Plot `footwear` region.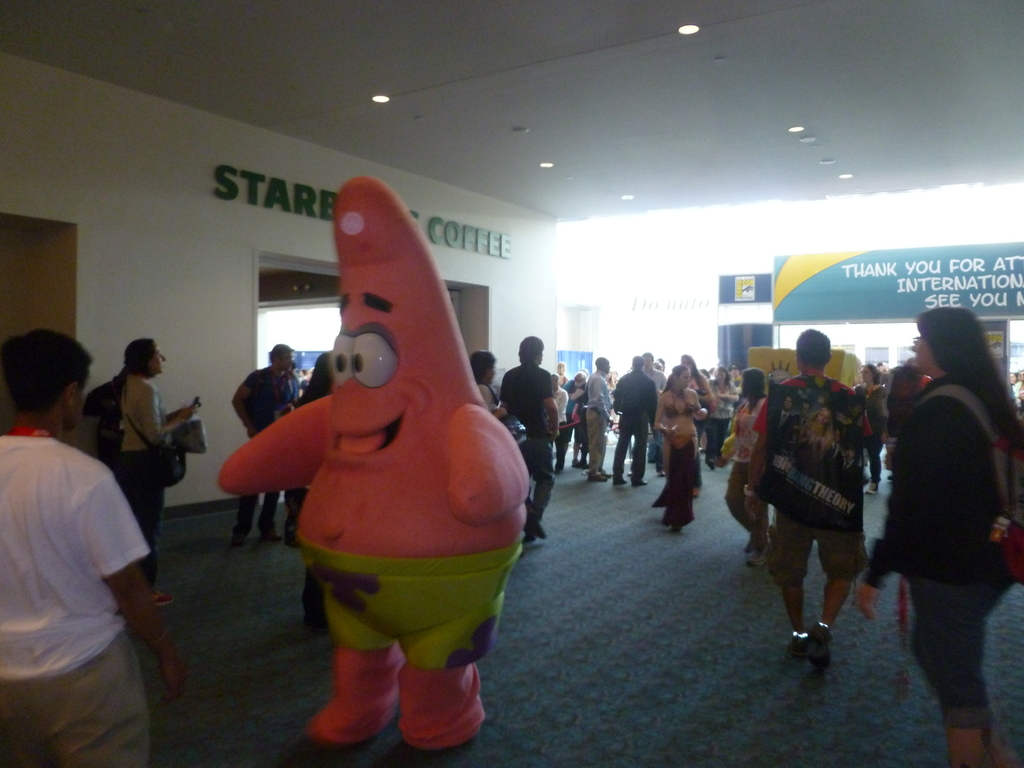
Plotted at (262, 527, 280, 542).
